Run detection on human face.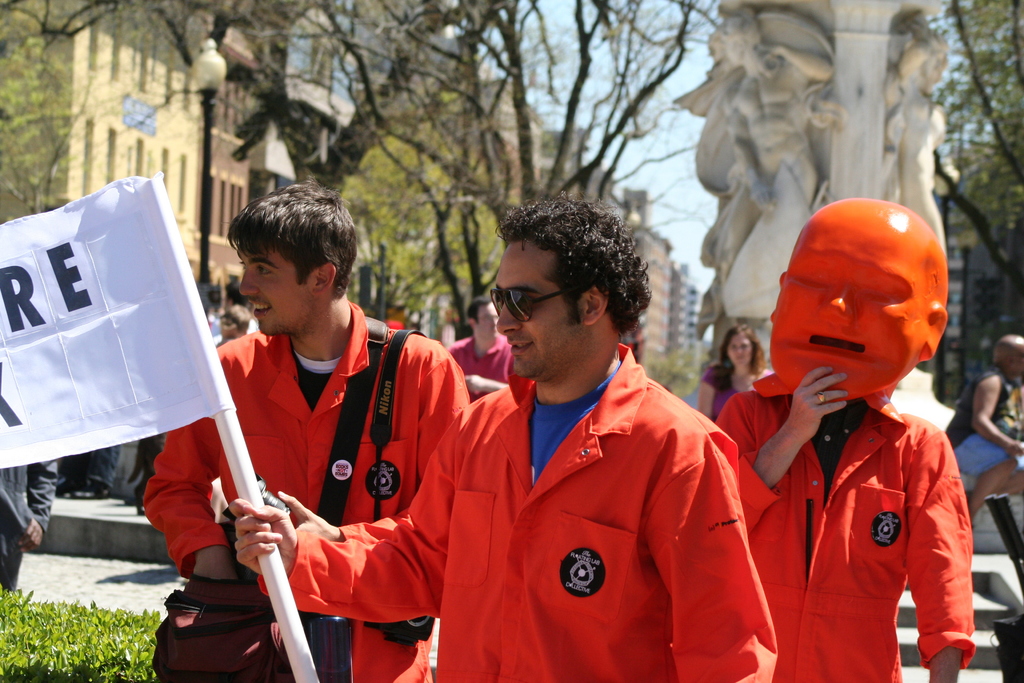
Result: [x1=477, y1=302, x2=500, y2=341].
